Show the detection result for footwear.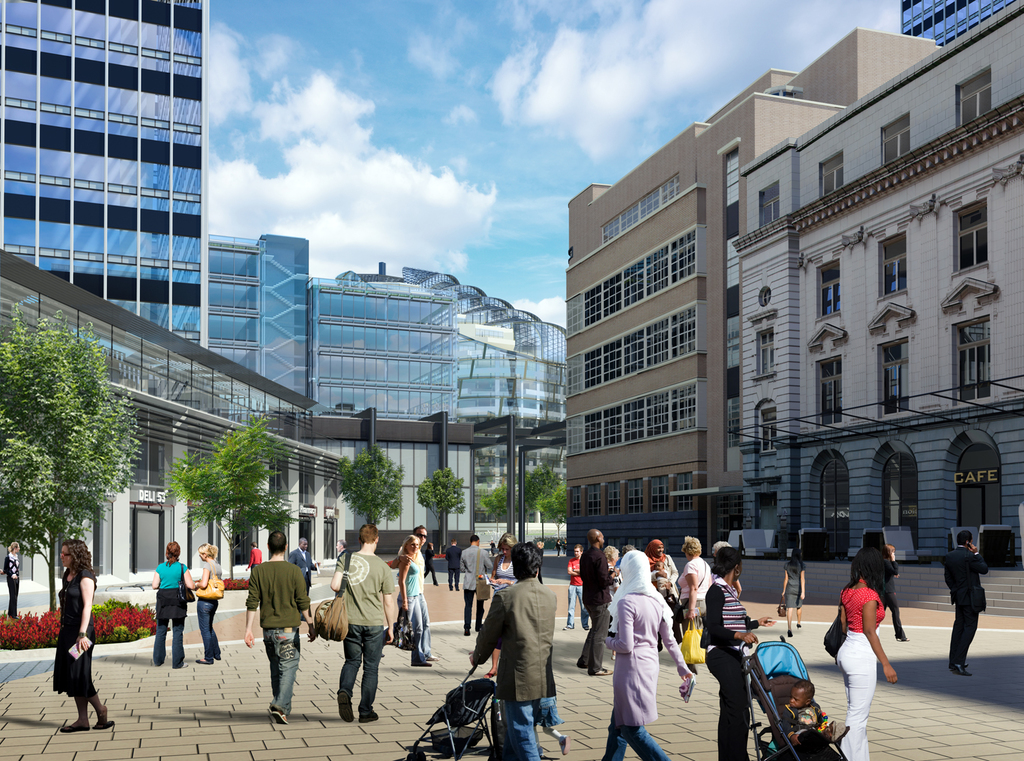
x1=575, y1=664, x2=588, y2=671.
